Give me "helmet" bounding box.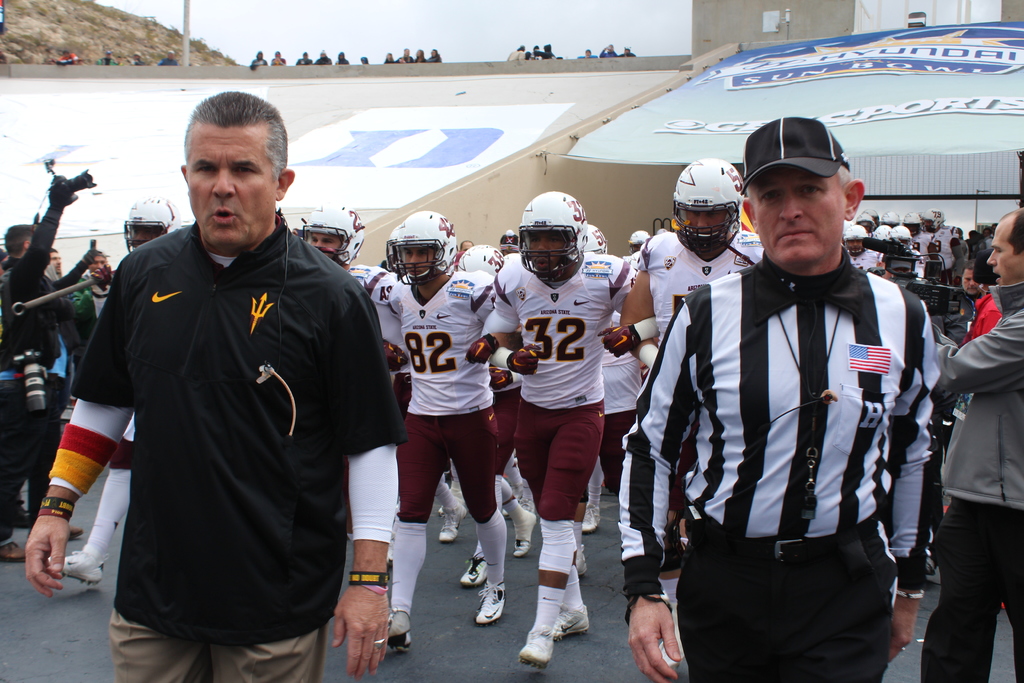
box=[298, 201, 362, 265].
